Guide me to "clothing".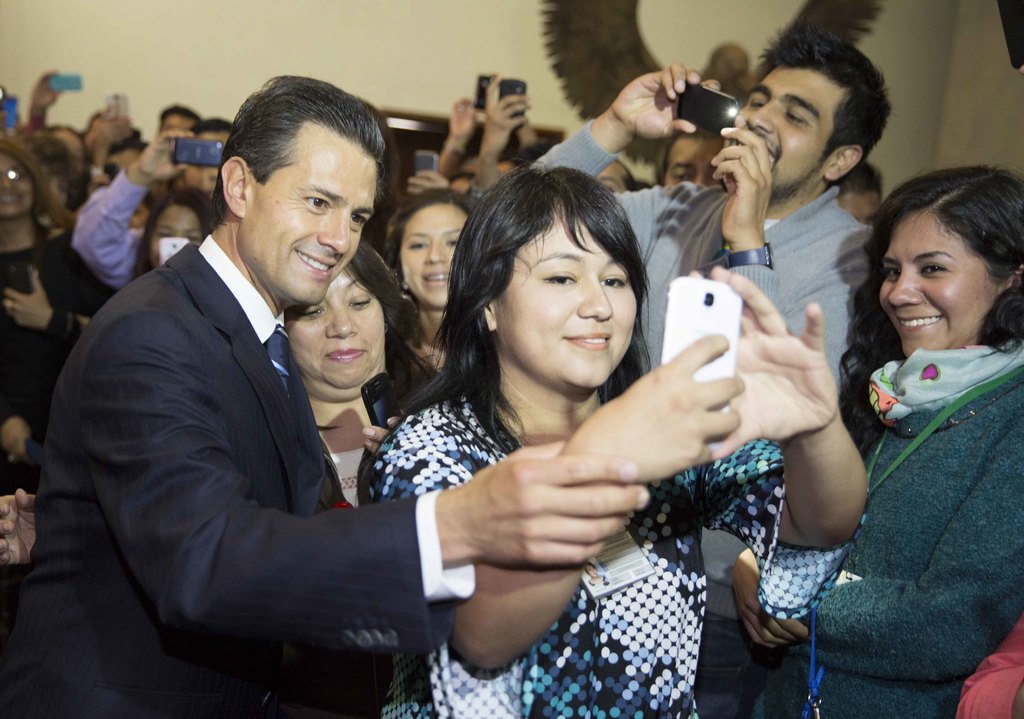
Guidance: region(74, 165, 90, 214).
